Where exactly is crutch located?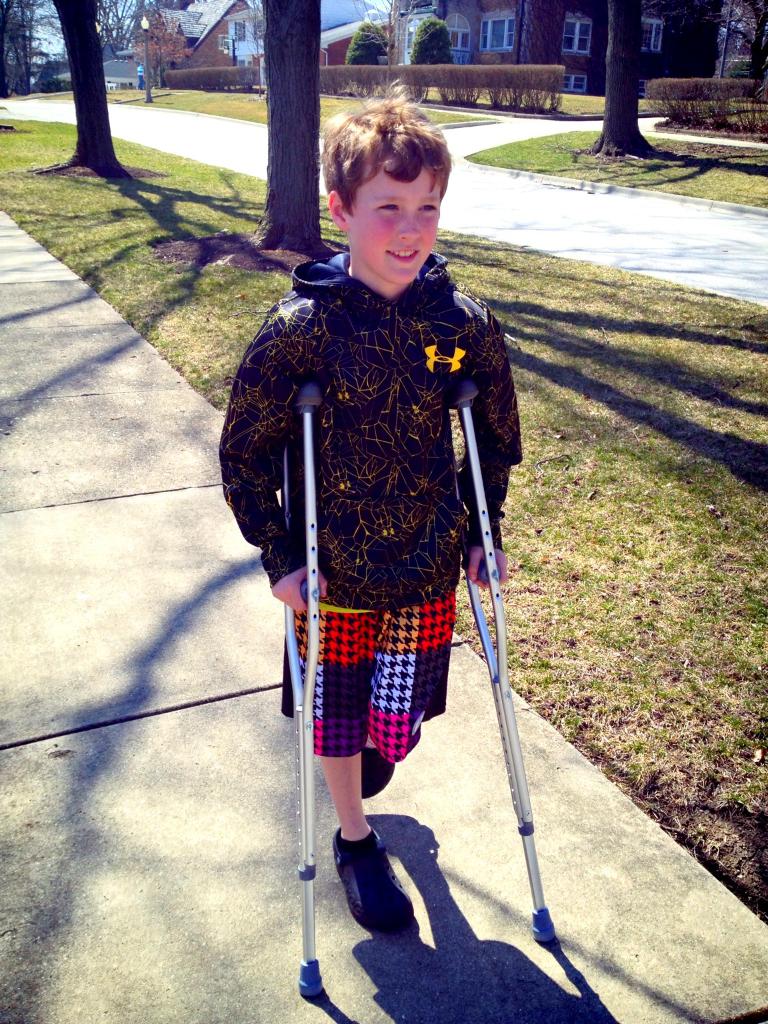
Its bounding box is rect(441, 373, 558, 945).
